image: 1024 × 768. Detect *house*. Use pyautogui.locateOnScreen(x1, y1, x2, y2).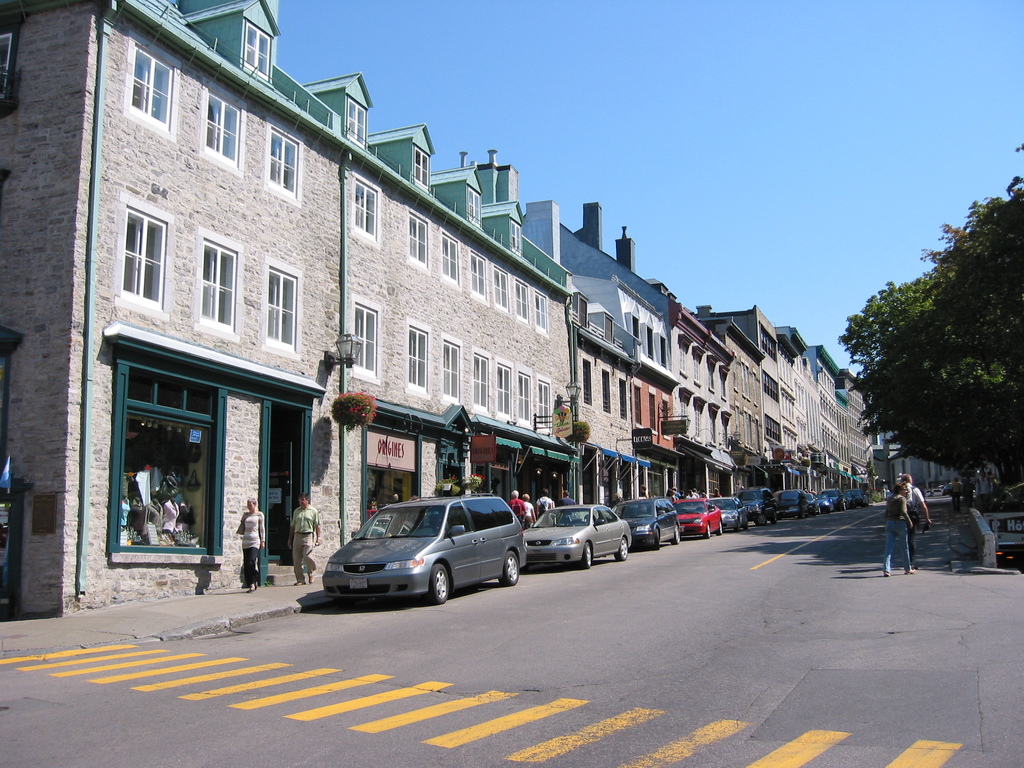
pyautogui.locateOnScreen(648, 277, 737, 498).
